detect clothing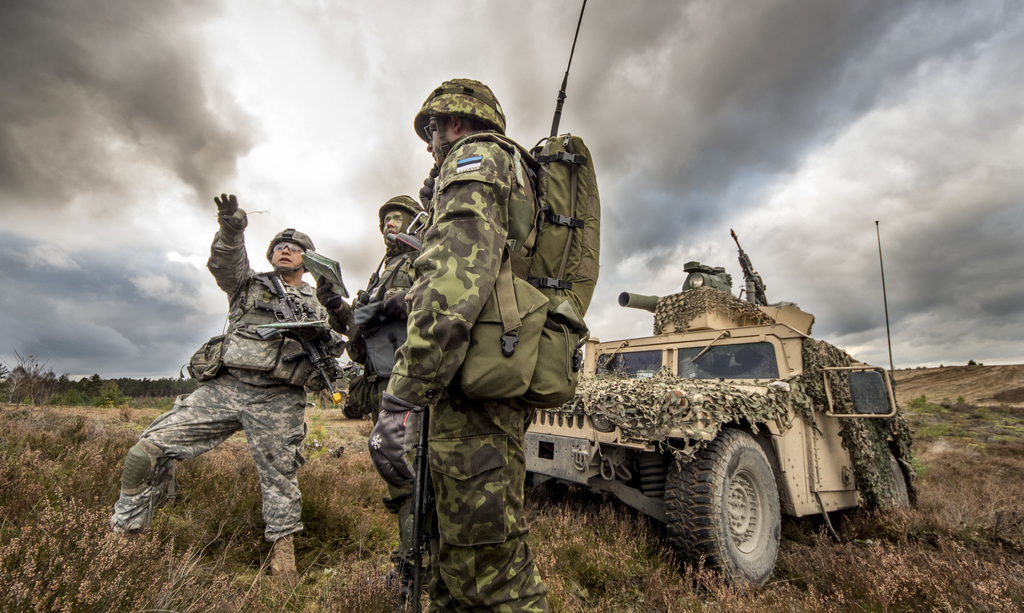
rect(386, 133, 551, 612)
